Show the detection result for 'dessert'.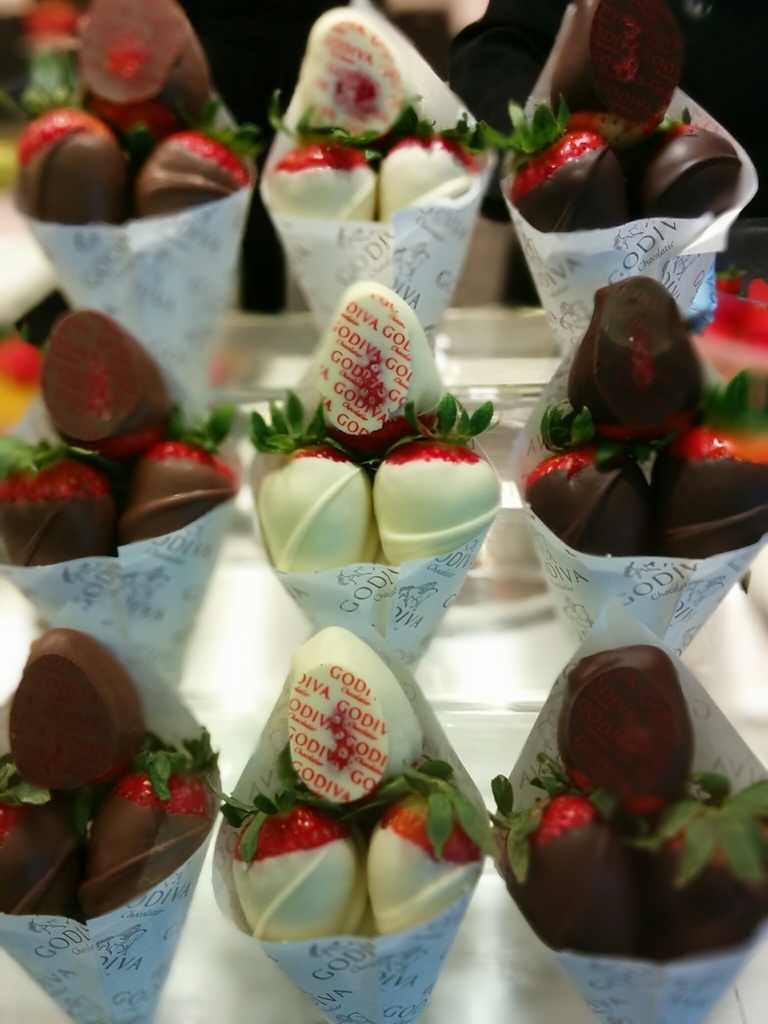
{"x1": 19, "y1": 4, "x2": 264, "y2": 235}.
